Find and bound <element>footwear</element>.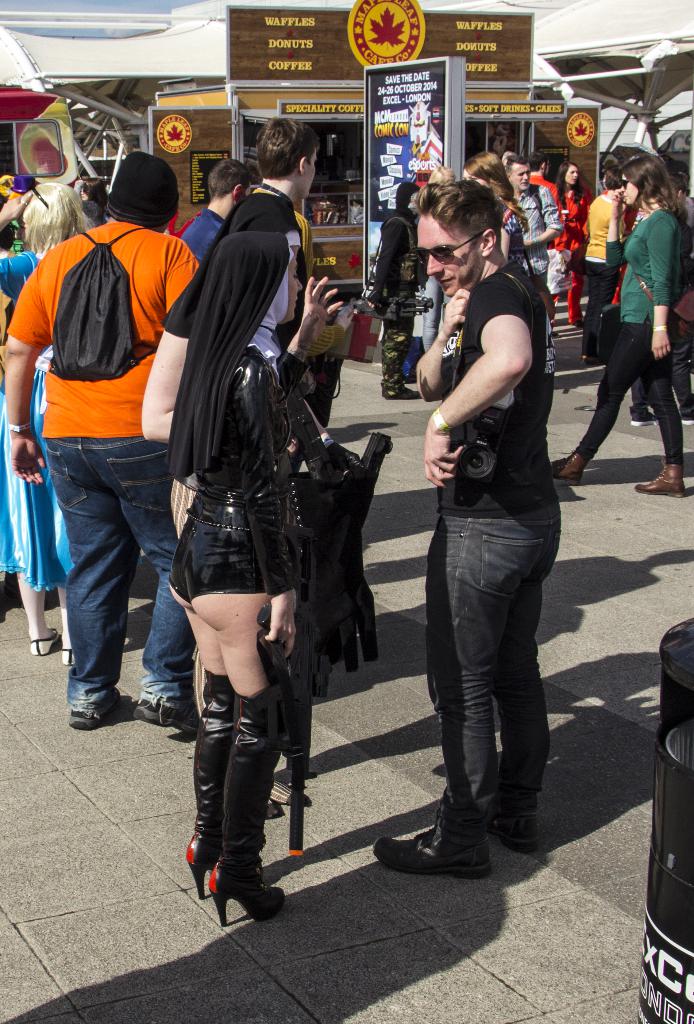
Bound: (624, 467, 683, 498).
